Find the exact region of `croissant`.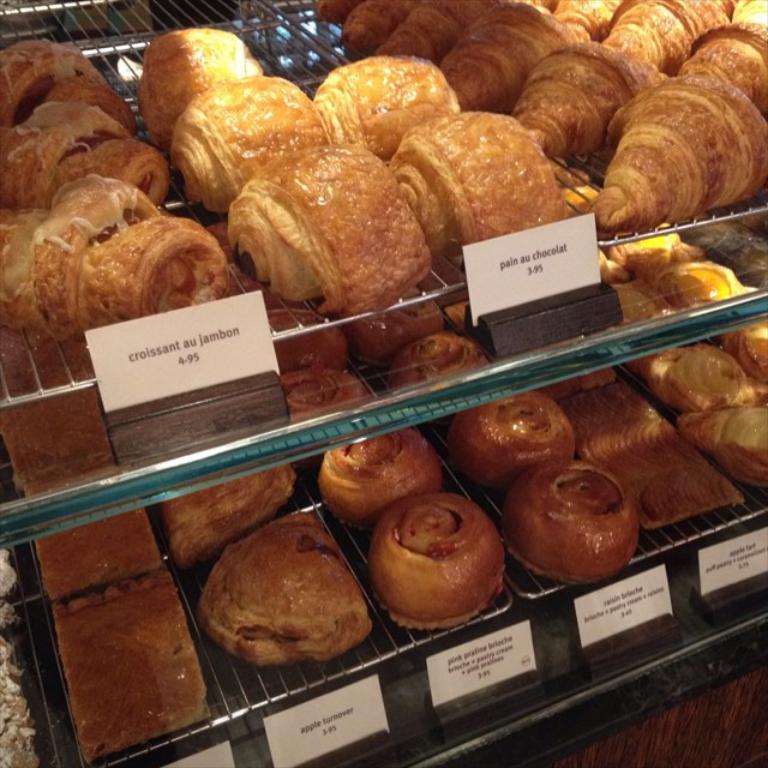
Exact region: crop(0, 178, 228, 341).
